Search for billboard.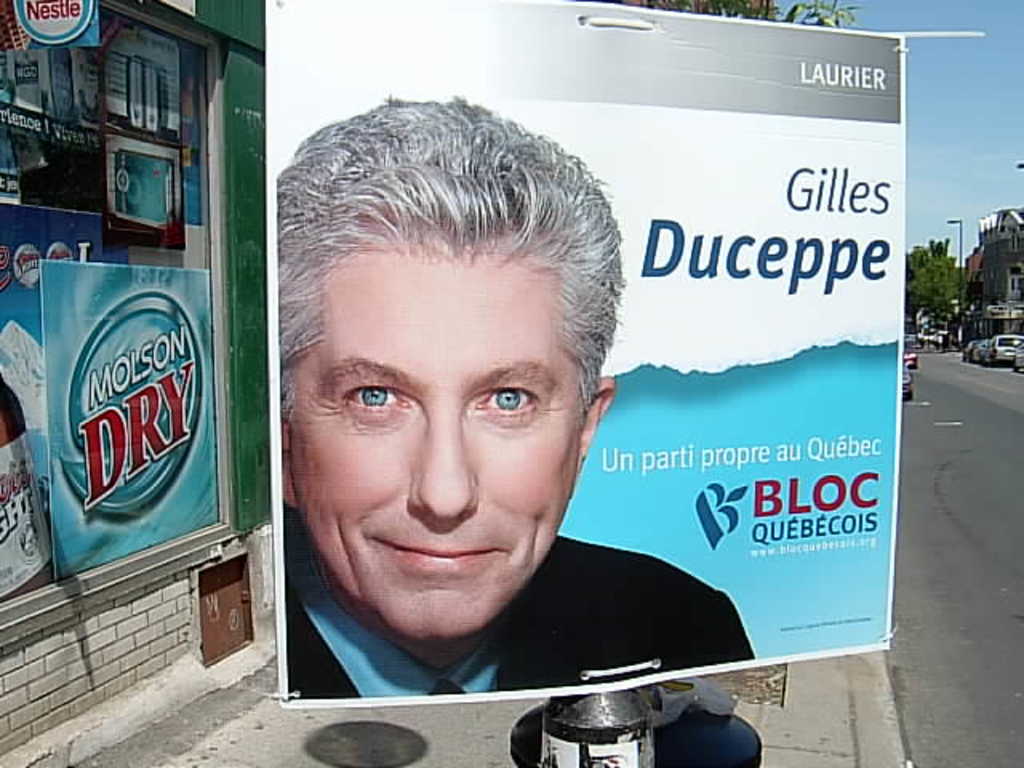
Found at {"x1": 96, "y1": 13, "x2": 906, "y2": 767}.
